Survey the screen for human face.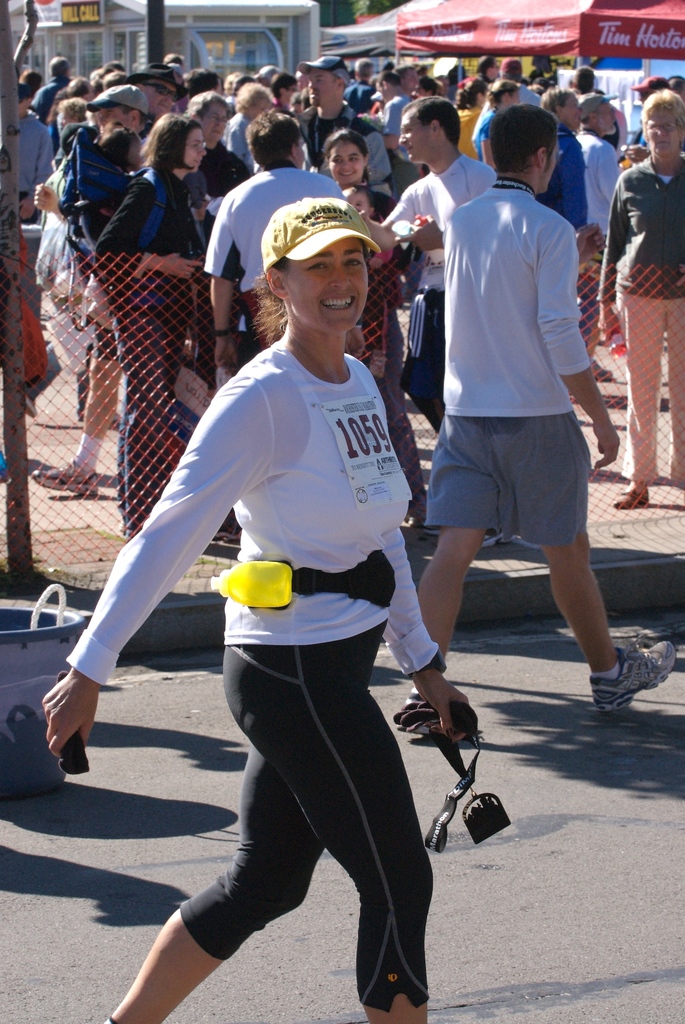
Survey found: x1=204 y1=104 x2=226 y2=142.
